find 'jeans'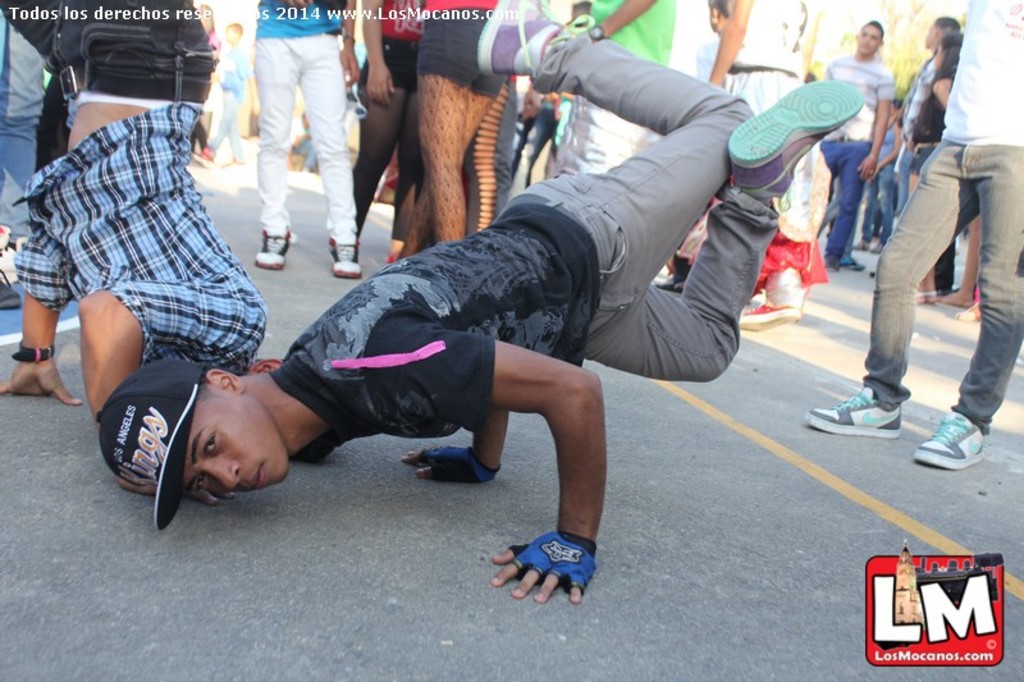
crop(864, 159, 899, 238)
